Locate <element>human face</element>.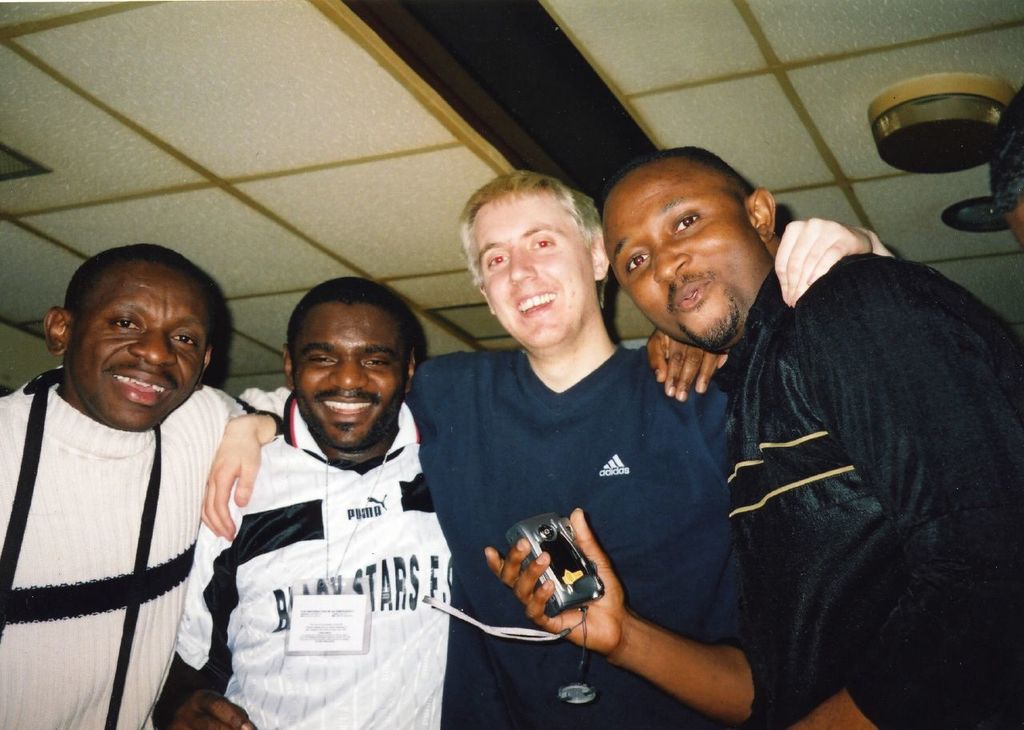
Bounding box: l=606, t=155, r=758, b=351.
